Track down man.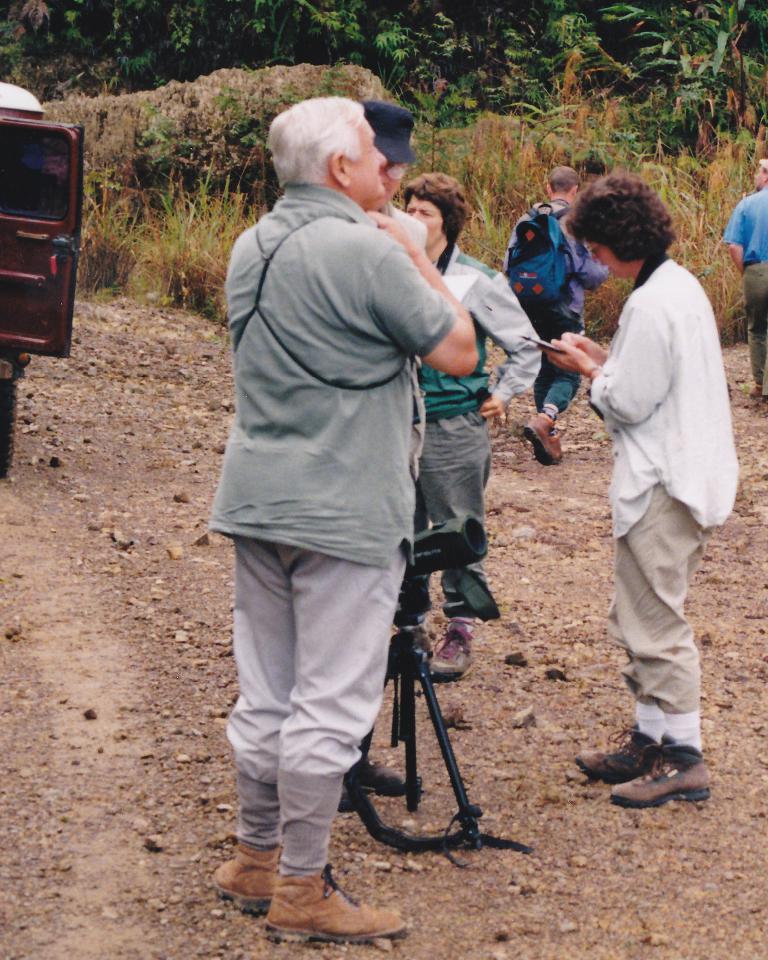
Tracked to x1=725, y1=158, x2=767, y2=409.
